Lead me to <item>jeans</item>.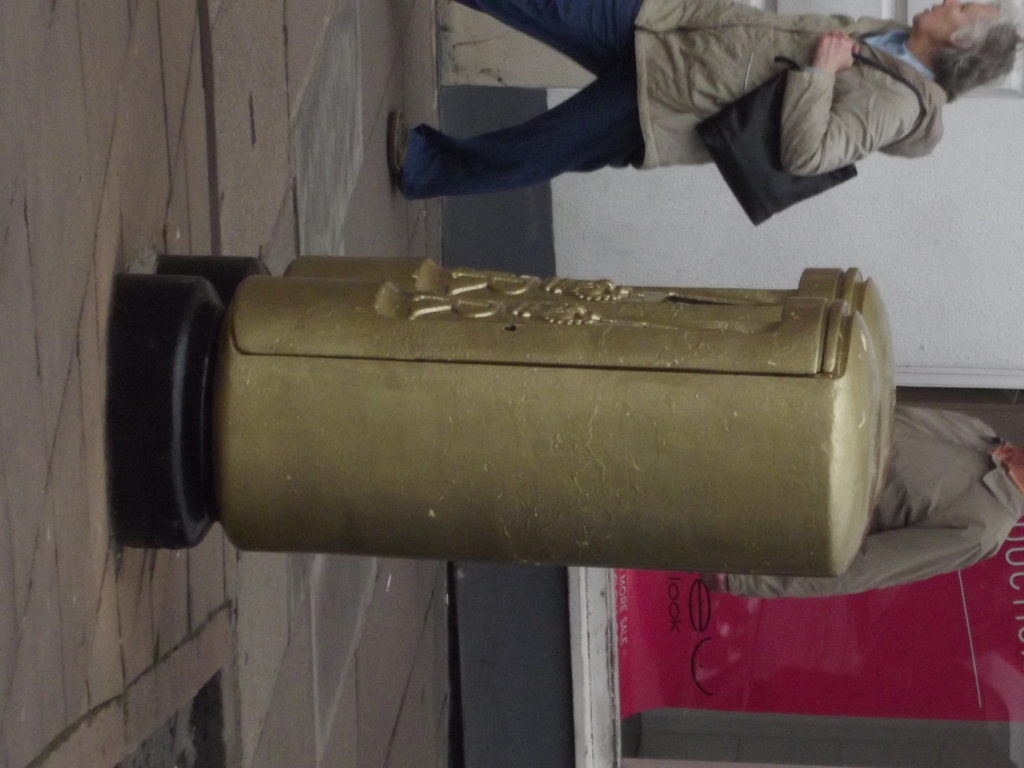
Lead to region(394, 0, 656, 196).
